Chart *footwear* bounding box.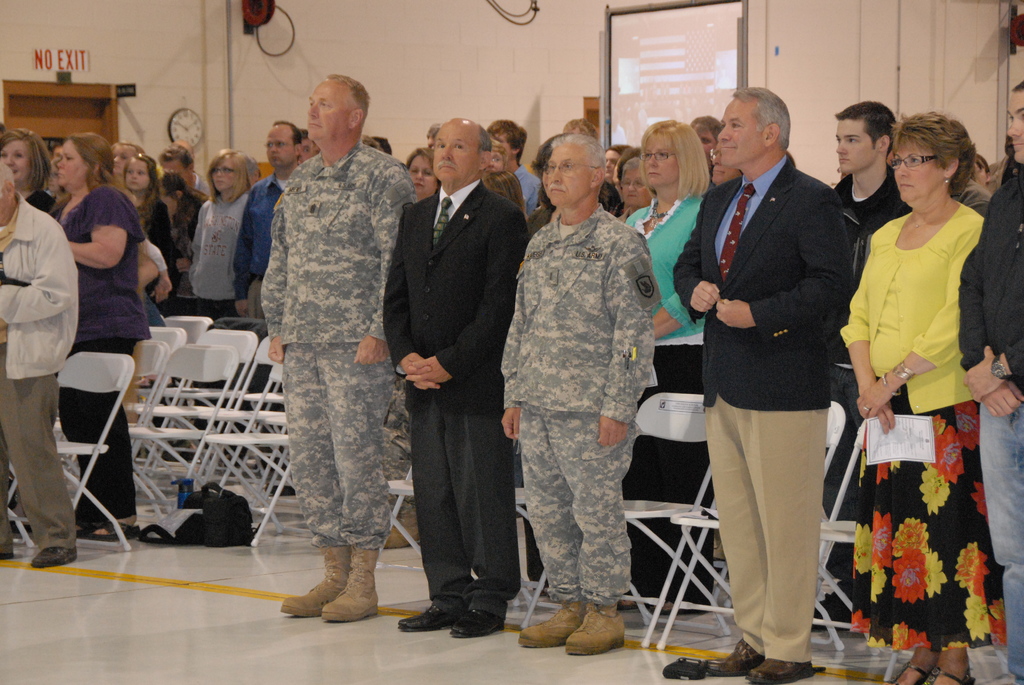
Charted: (left=447, top=604, right=505, bottom=640).
